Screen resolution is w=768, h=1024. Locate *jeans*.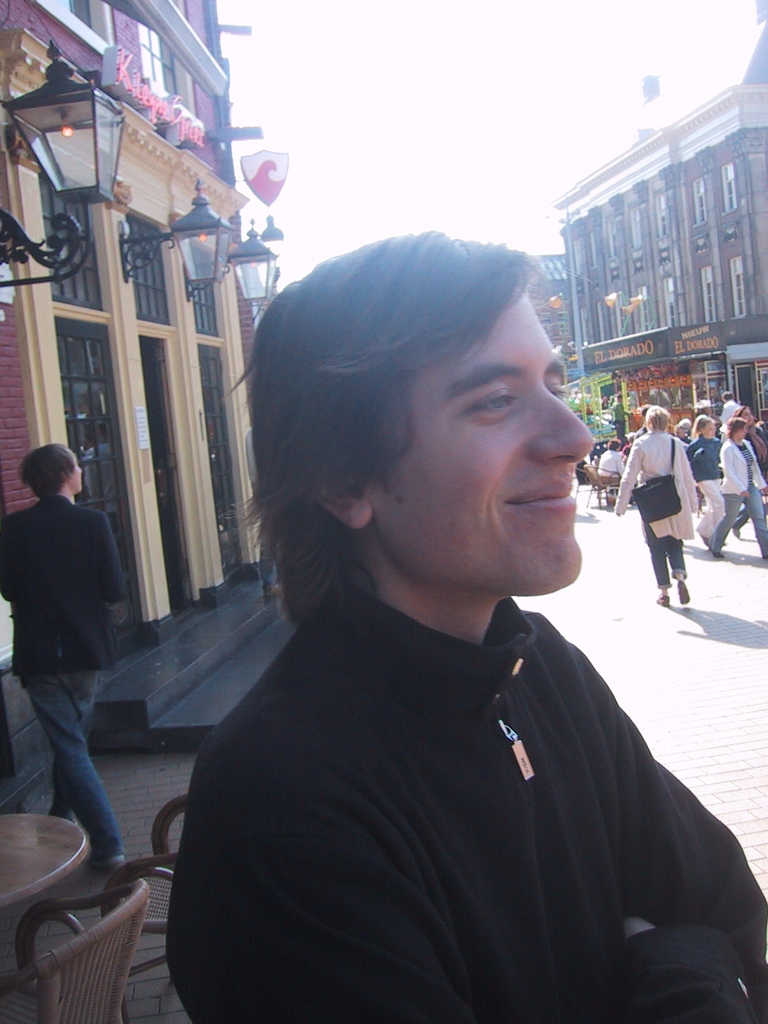
BBox(21, 669, 131, 872).
